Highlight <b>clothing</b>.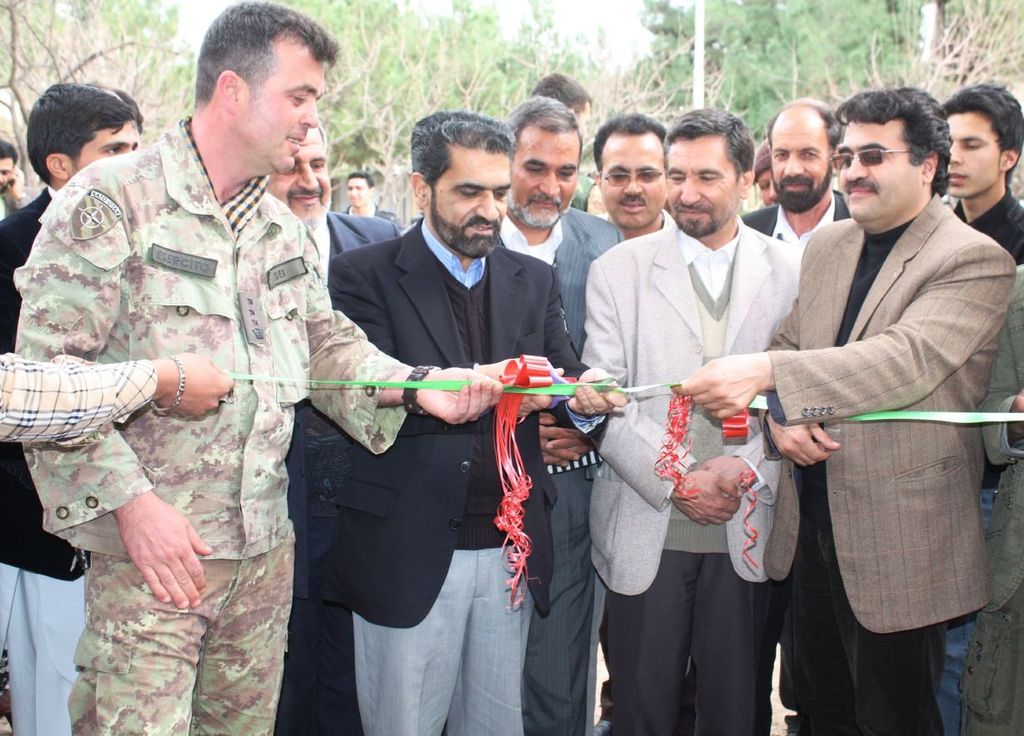
Highlighted region: x1=739 y1=185 x2=856 y2=302.
